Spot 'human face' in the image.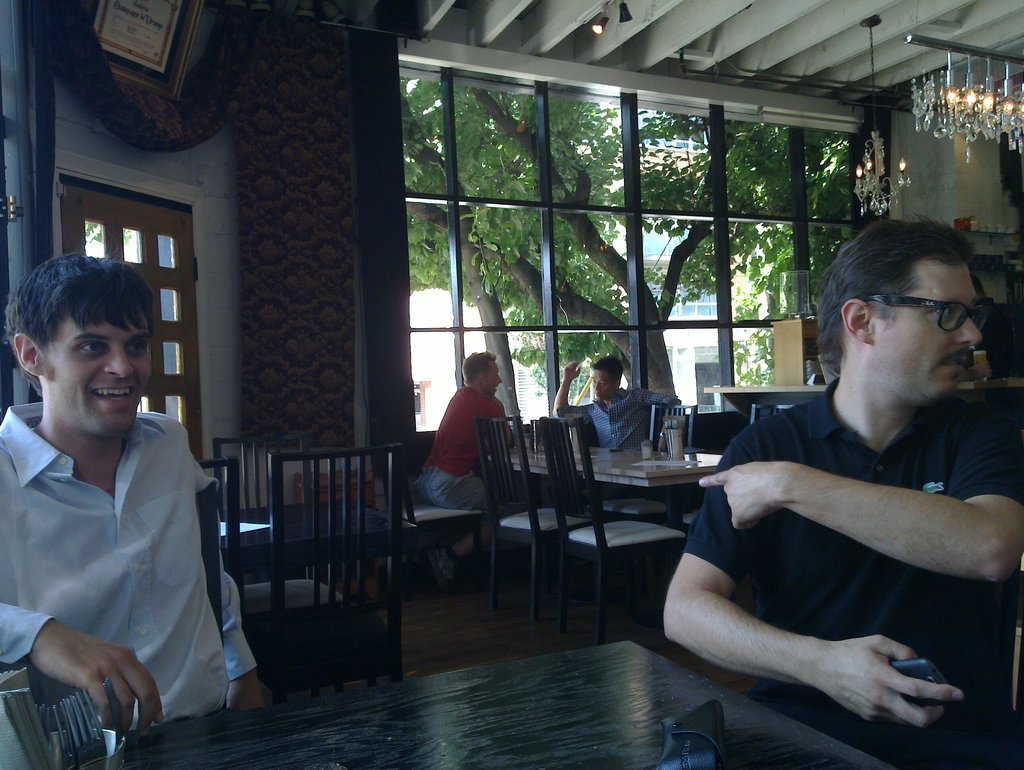
'human face' found at (45, 308, 150, 436).
